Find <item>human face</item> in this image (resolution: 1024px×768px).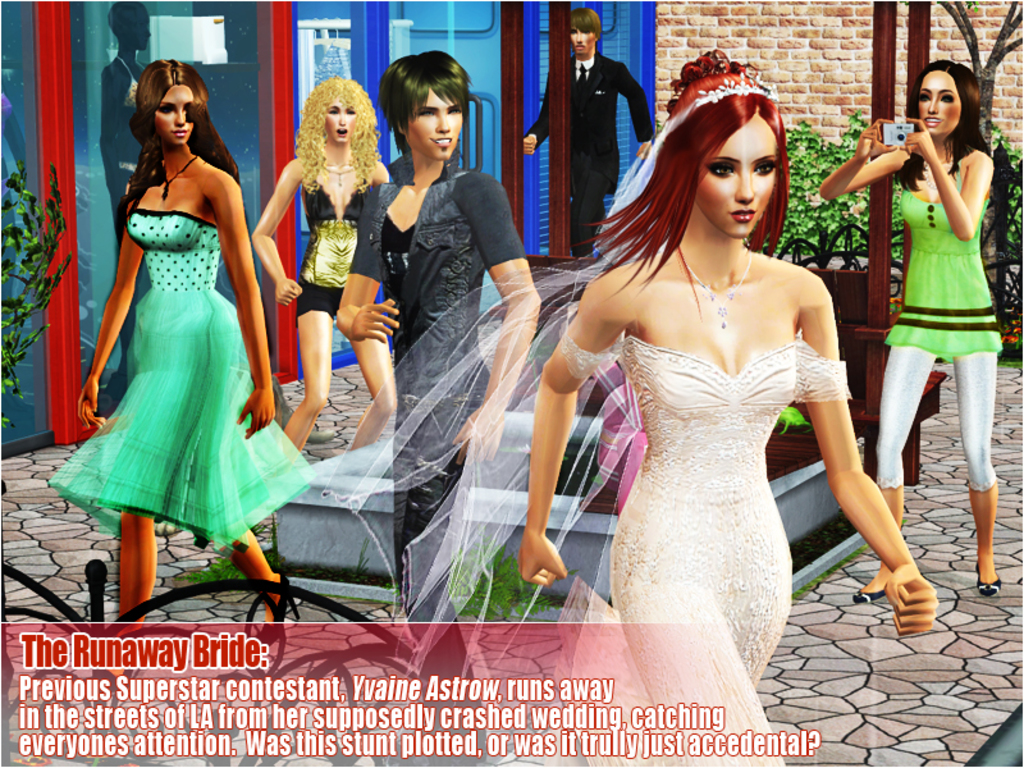
x1=151 y1=83 x2=195 y2=146.
